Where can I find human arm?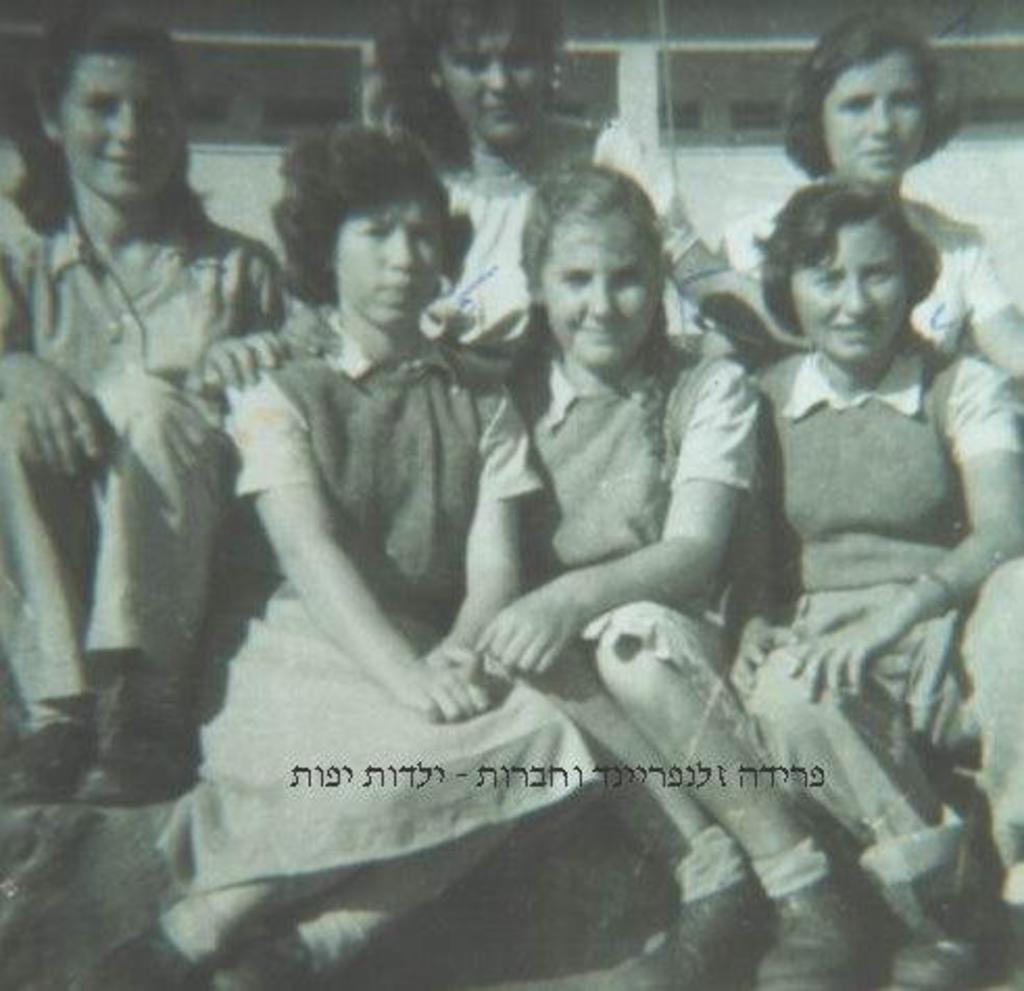
You can find it at 665,190,811,357.
